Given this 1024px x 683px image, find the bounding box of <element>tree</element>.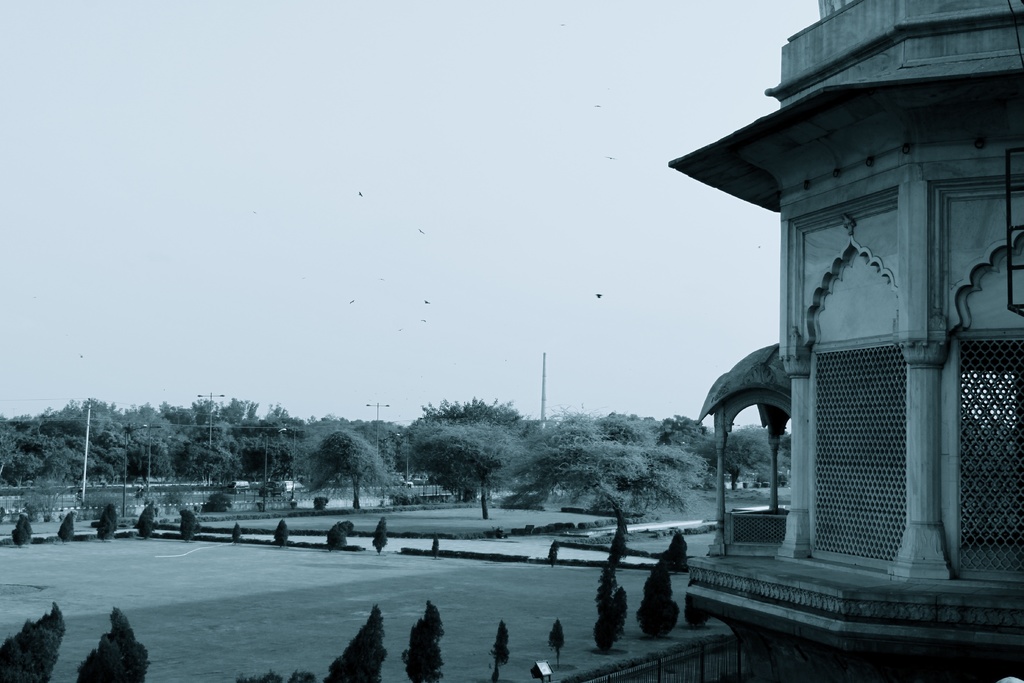
<region>659, 412, 719, 456</region>.
